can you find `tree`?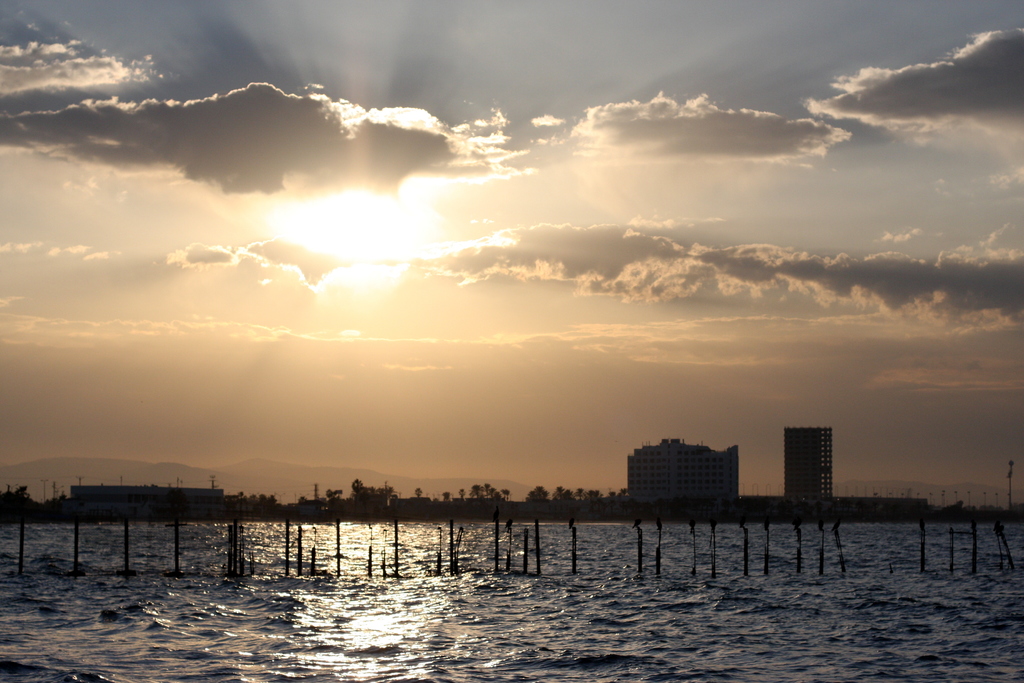
Yes, bounding box: [440, 490, 451, 500].
